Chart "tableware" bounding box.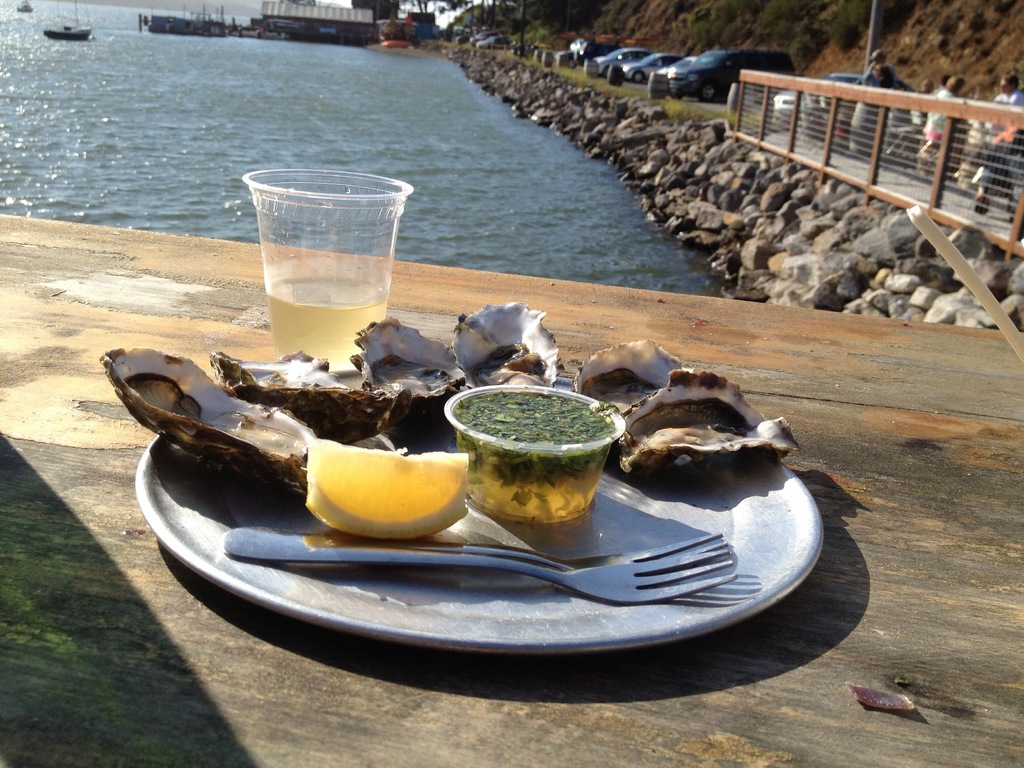
Charted: box(226, 534, 737, 611).
